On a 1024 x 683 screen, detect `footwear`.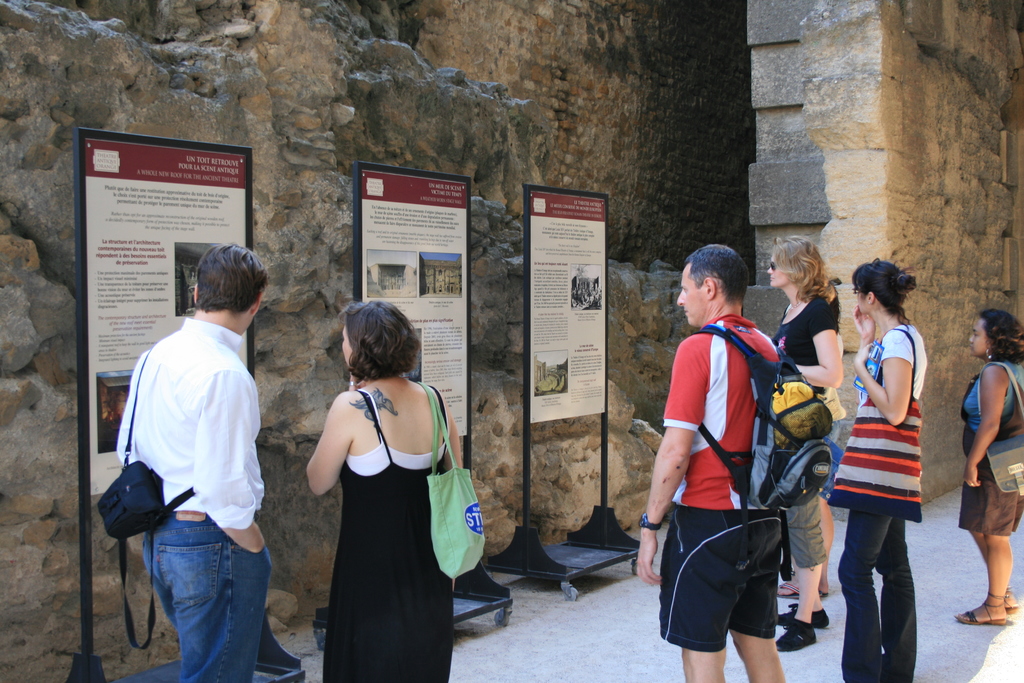
select_region(777, 575, 799, 597).
